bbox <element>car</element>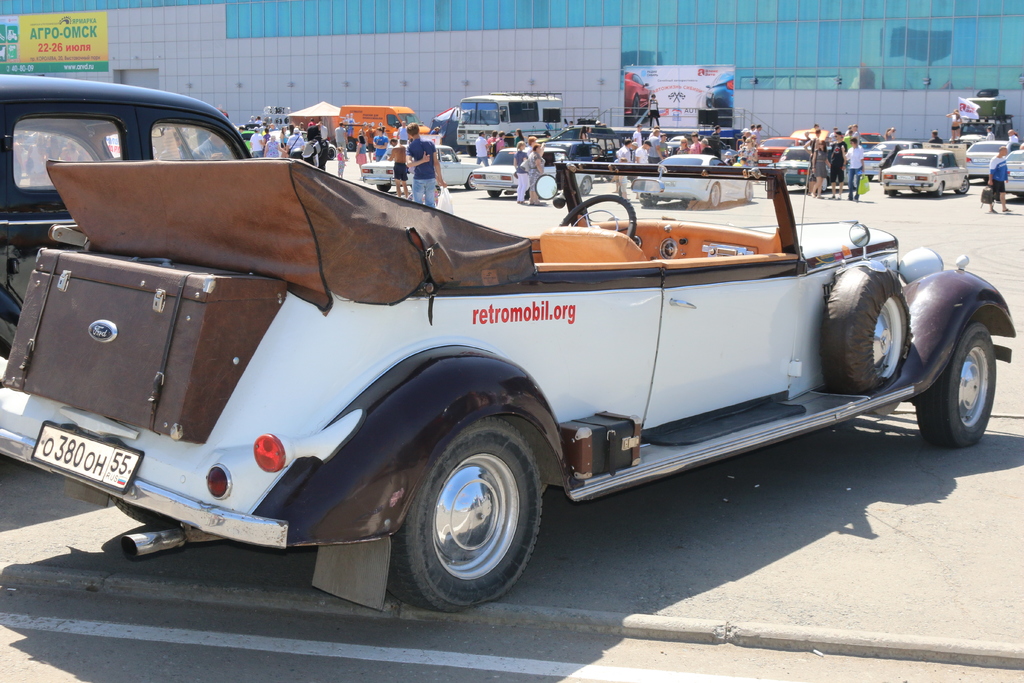
<region>779, 151, 806, 183</region>
